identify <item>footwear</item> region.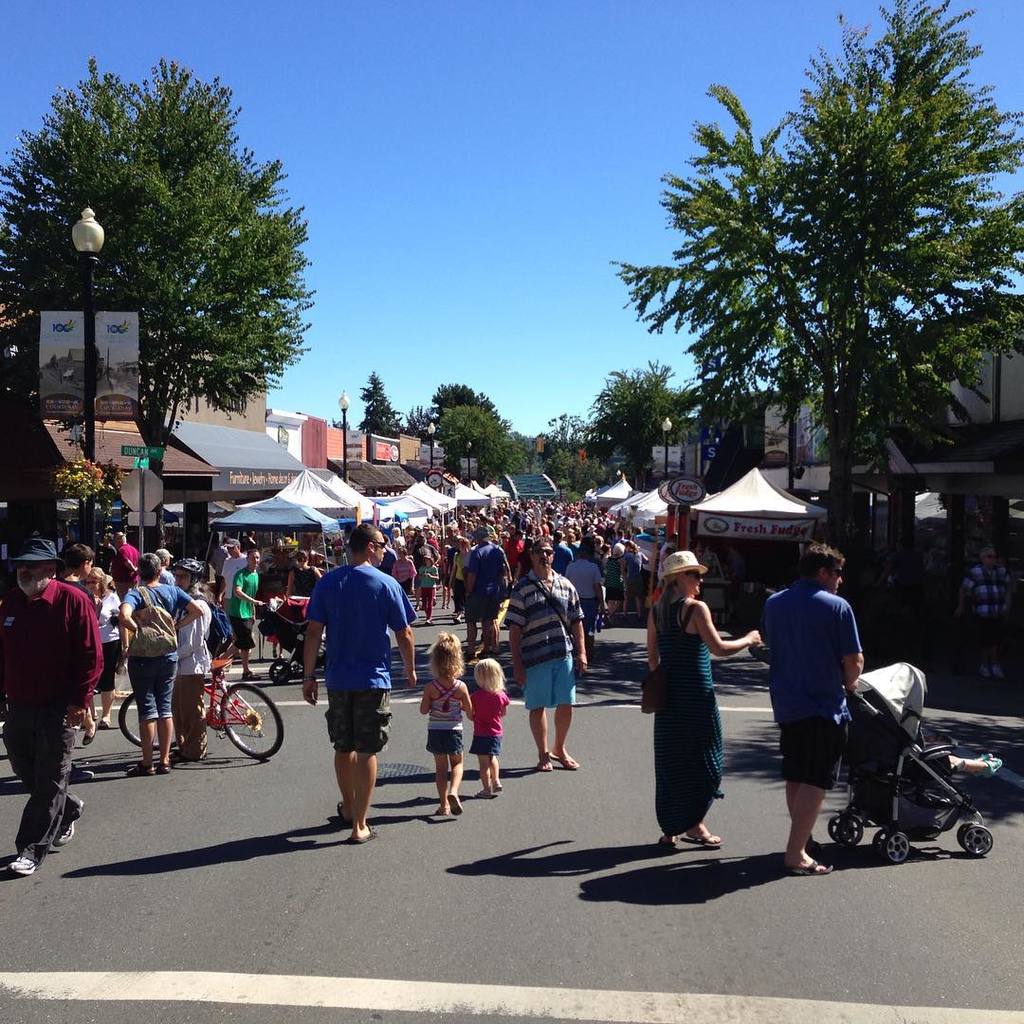
Region: 442, 787, 466, 815.
